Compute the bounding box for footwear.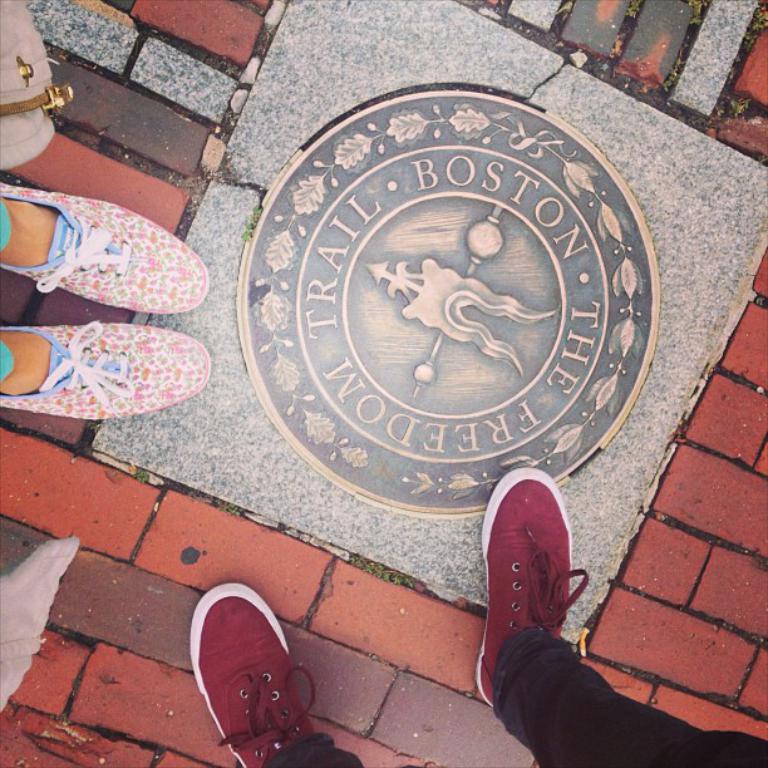
detection(477, 466, 594, 705).
